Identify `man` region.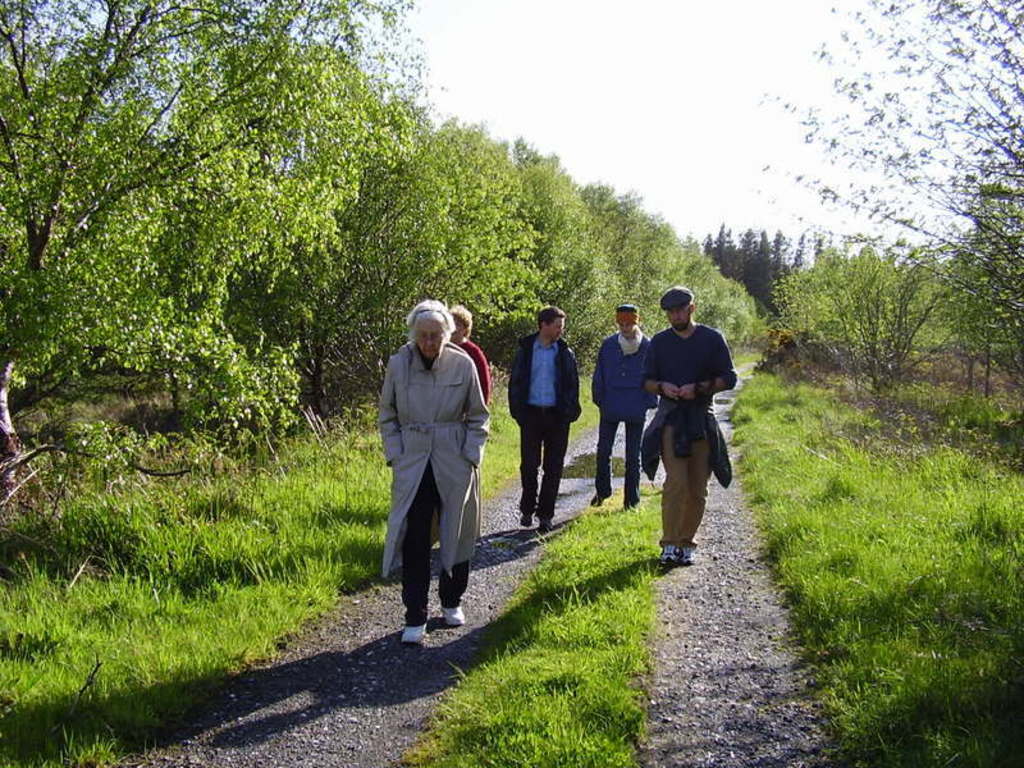
Region: [589, 301, 658, 511].
